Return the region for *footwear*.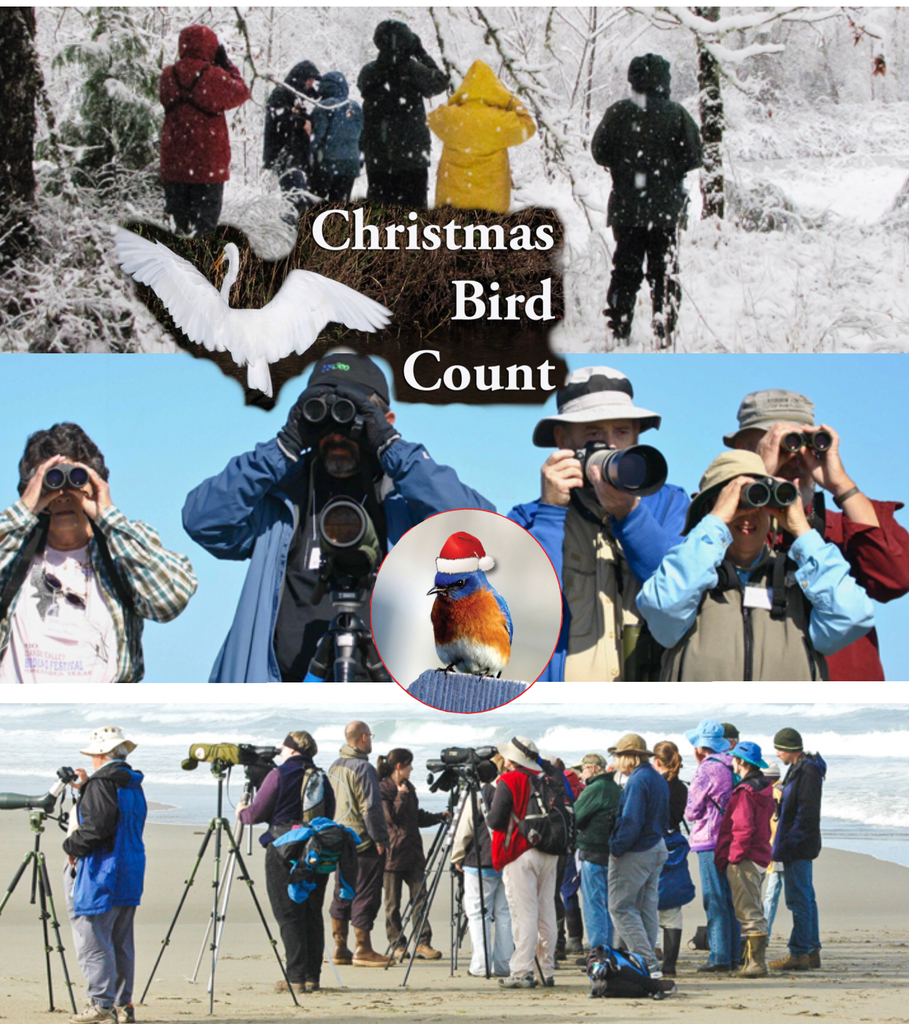
498 972 536 989.
